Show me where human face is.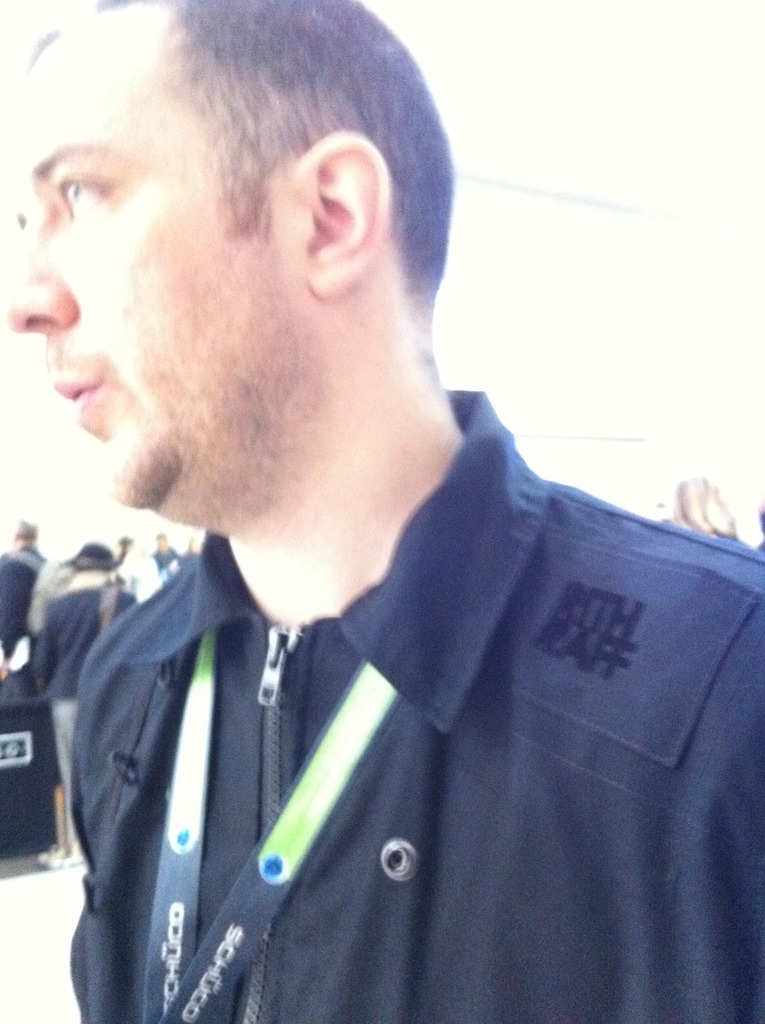
human face is at bbox=[10, 75, 305, 509].
